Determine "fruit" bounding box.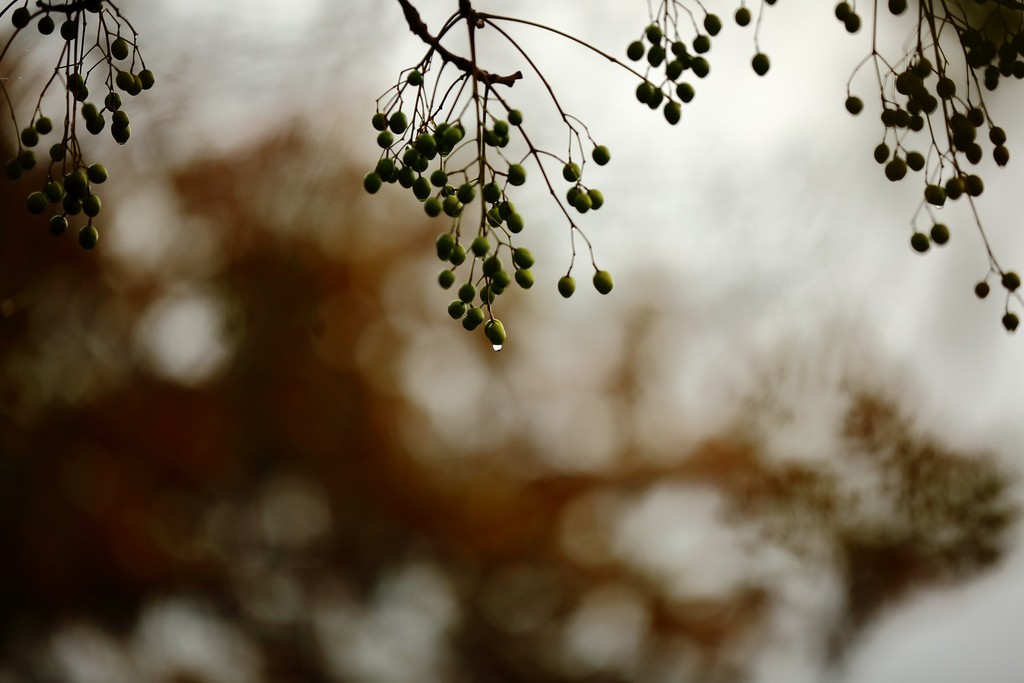
Determined: left=555, top=273, right=577, bottom=300.
